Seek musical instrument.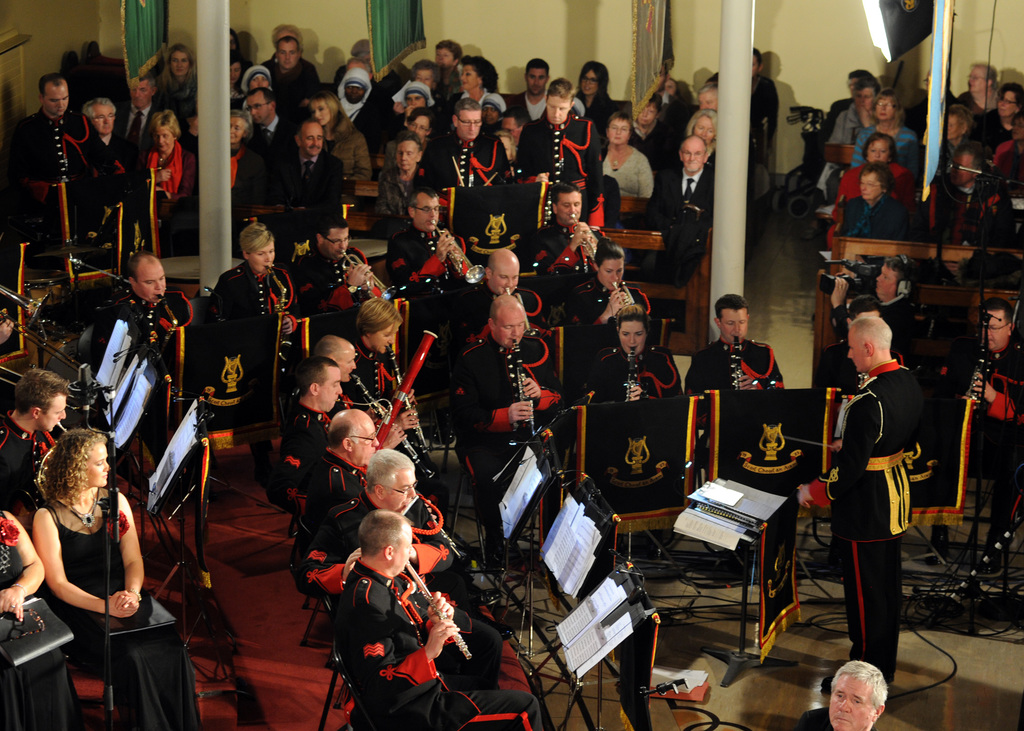
{"left": 148, "top": 296, "right": 175, "bottom": 376}.
